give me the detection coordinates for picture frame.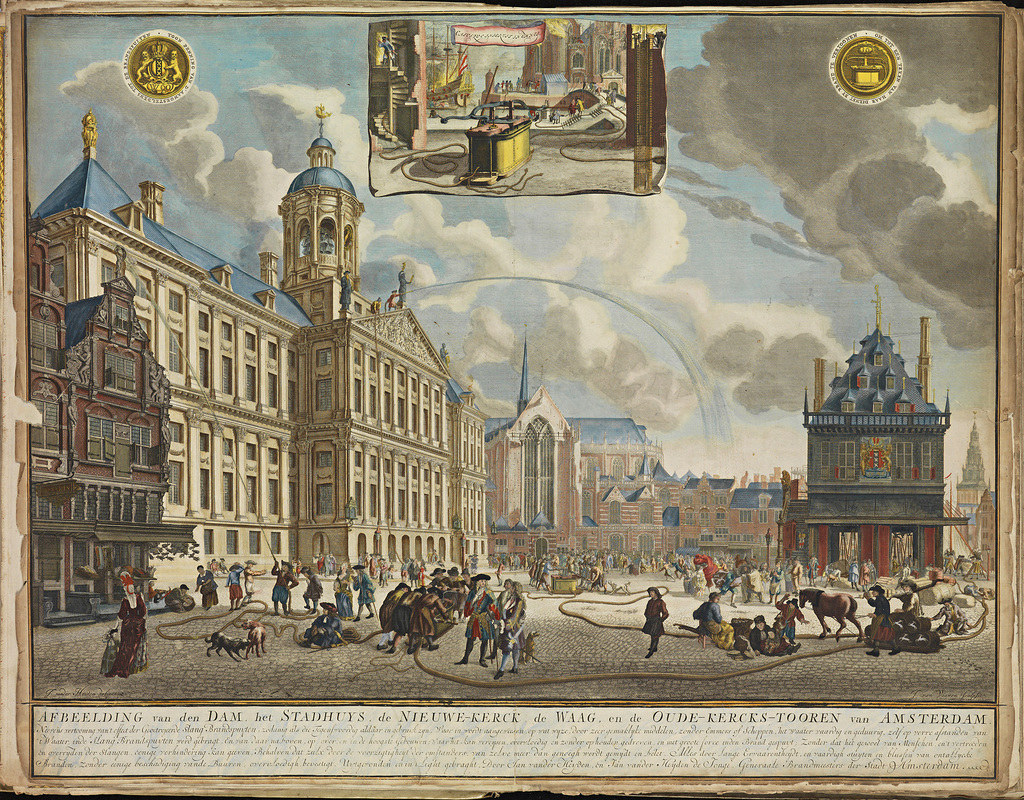
0/0/1023/799.
